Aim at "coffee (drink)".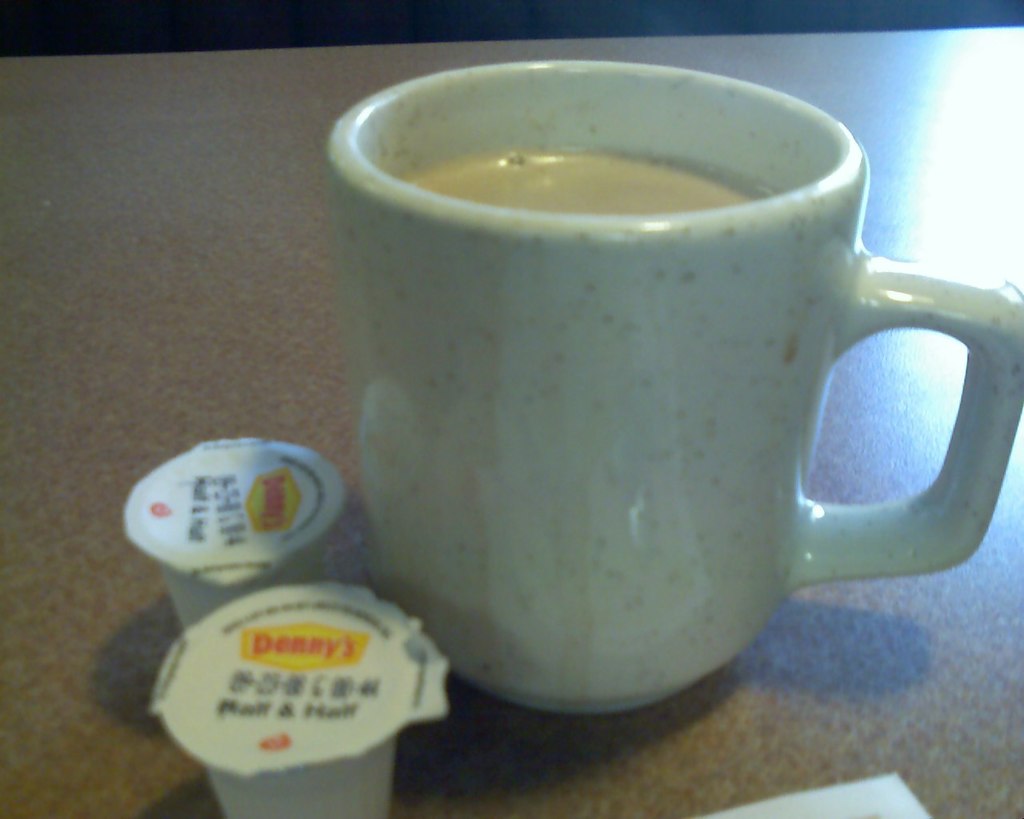
Aimed at 343:62:996:718.
